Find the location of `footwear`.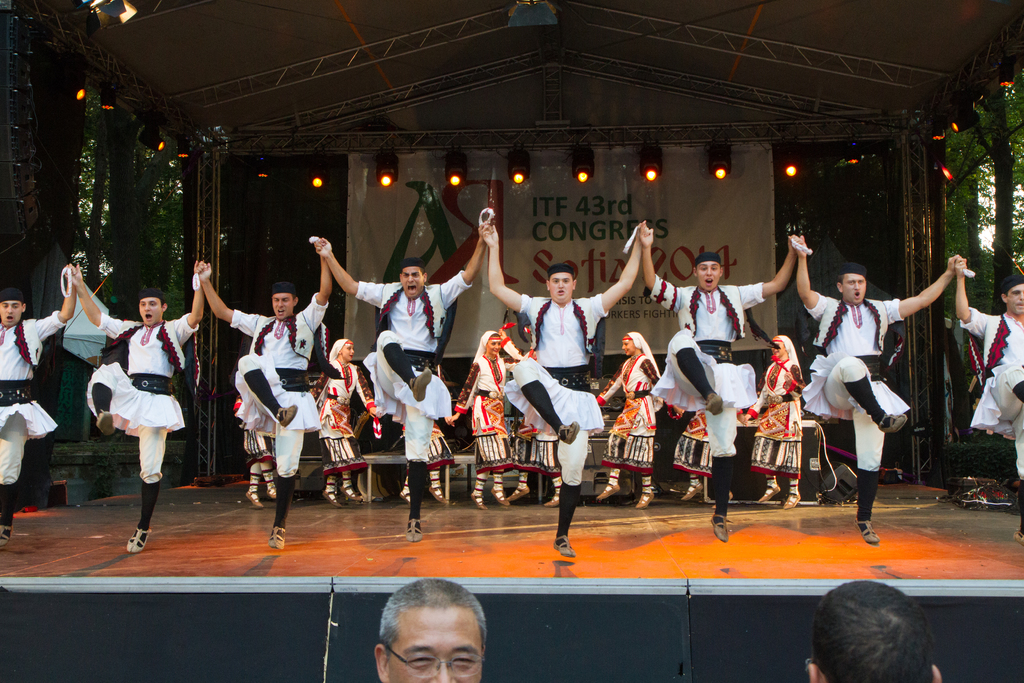
Location: 559:422:579:447.
